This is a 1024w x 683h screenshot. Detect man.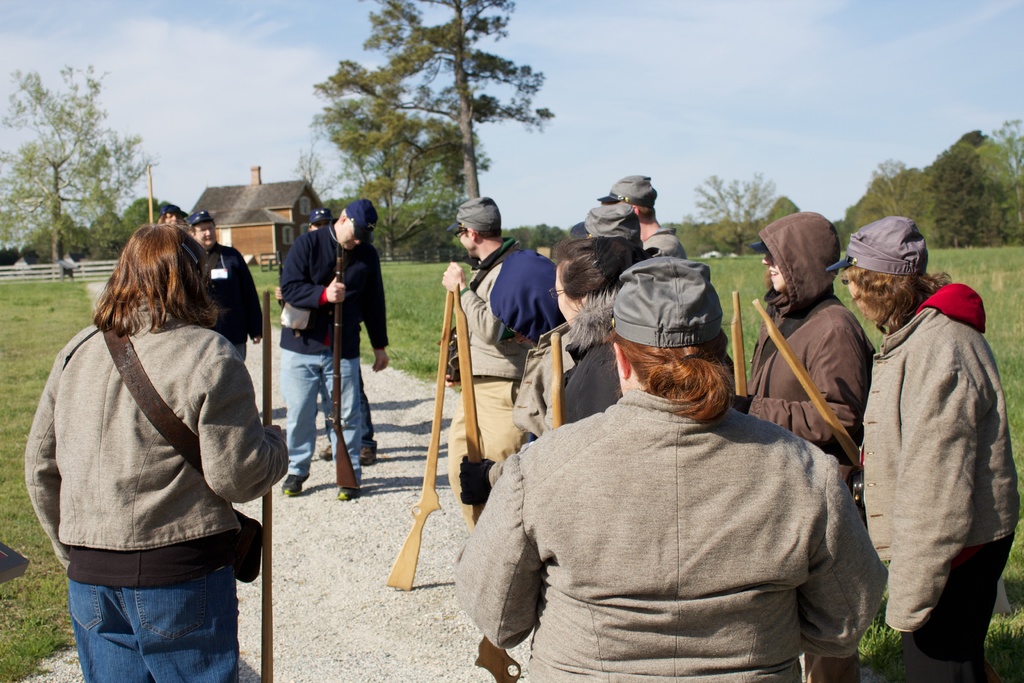
select_region(848, 218, 1009, 670).
